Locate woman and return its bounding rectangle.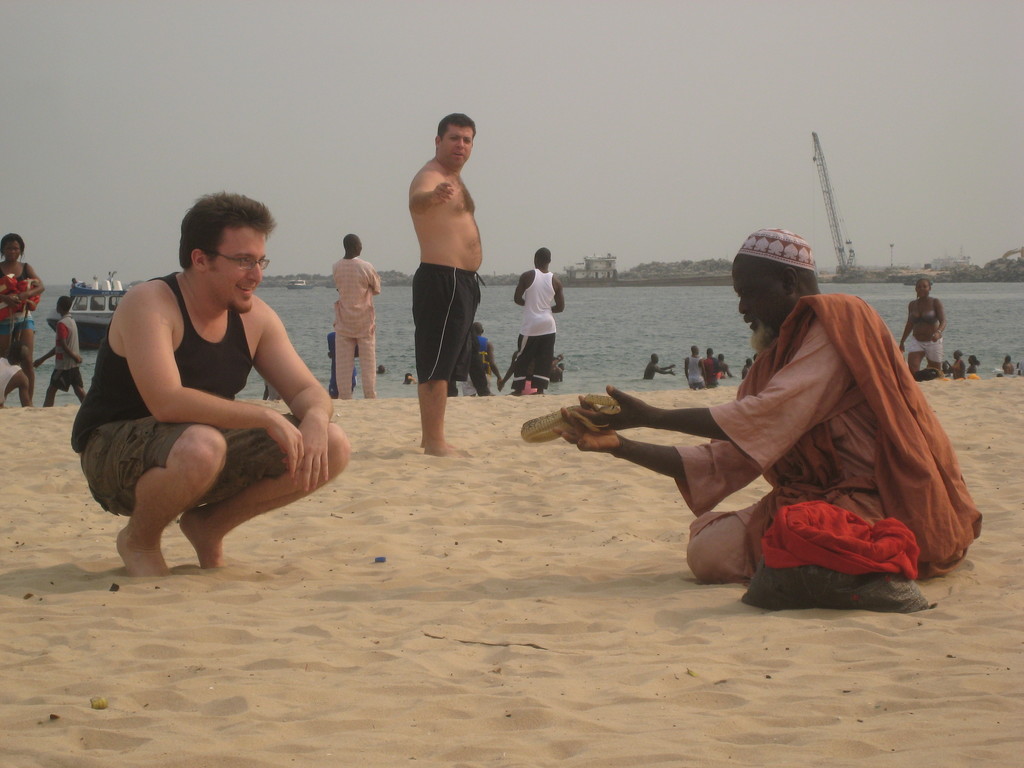
locate(949, 350, 968, 381).
